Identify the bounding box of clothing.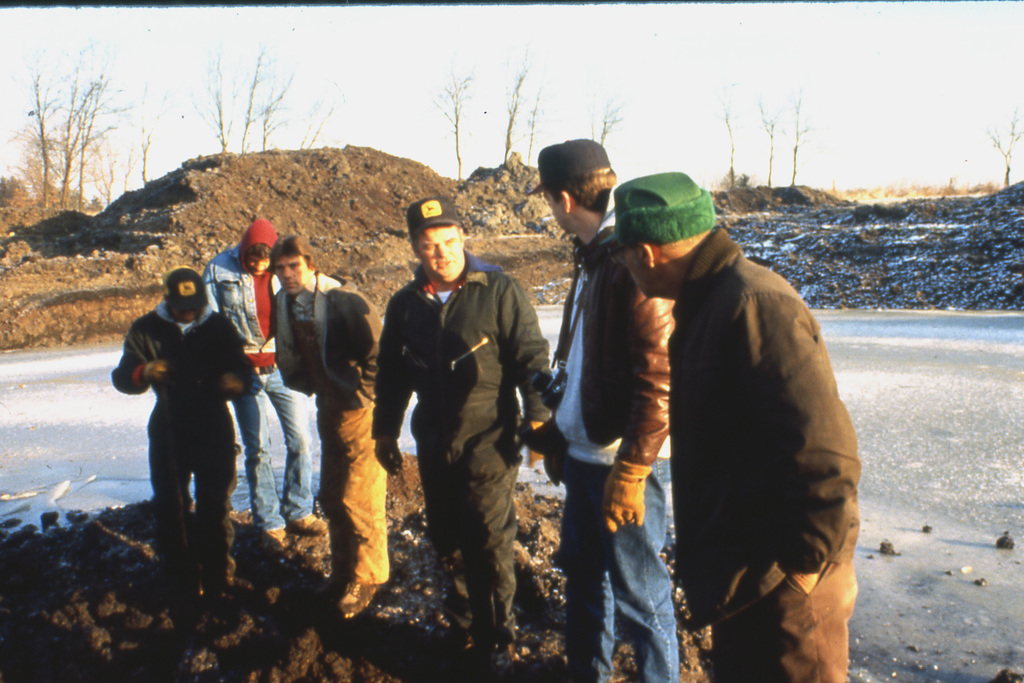
pyautogui.locateOnScreen(271, 280, 376, 591).
